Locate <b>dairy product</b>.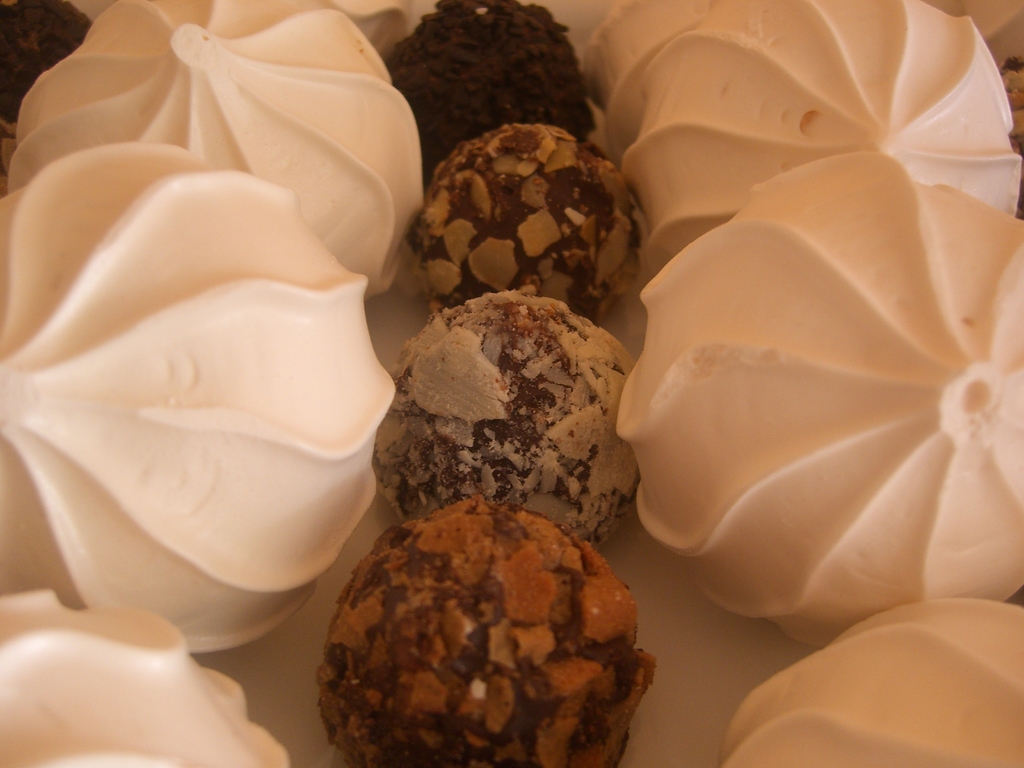
Bounding box: rect(1, 589, 292, 767).
